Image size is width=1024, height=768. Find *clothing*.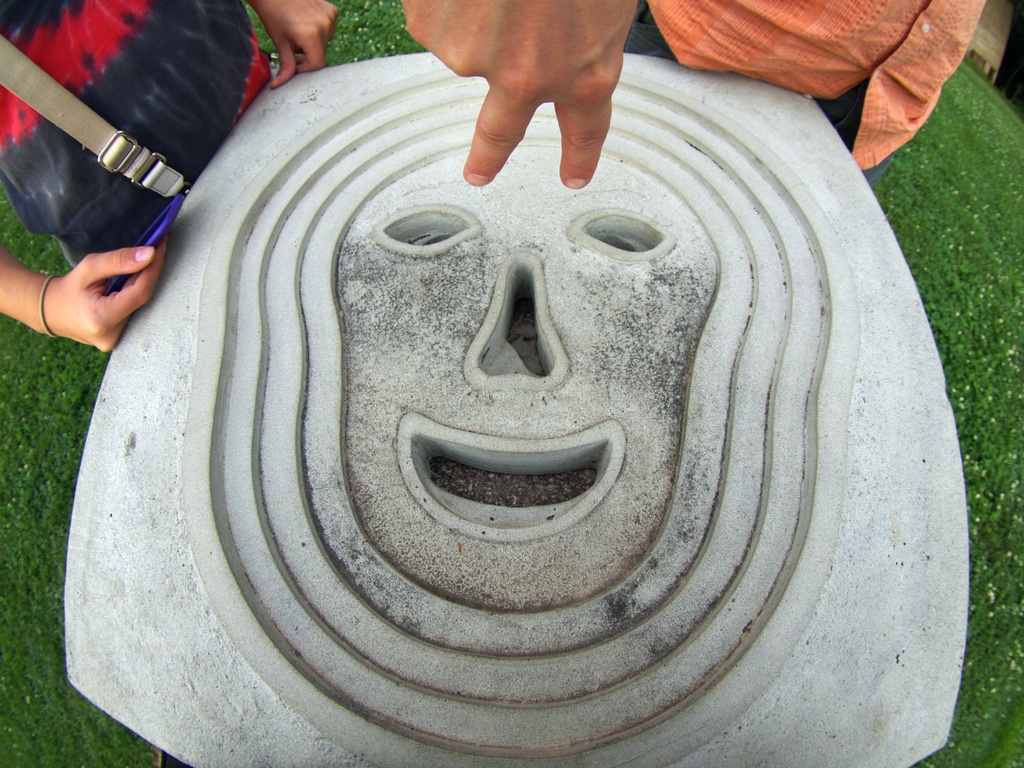
0 0 290 370.
